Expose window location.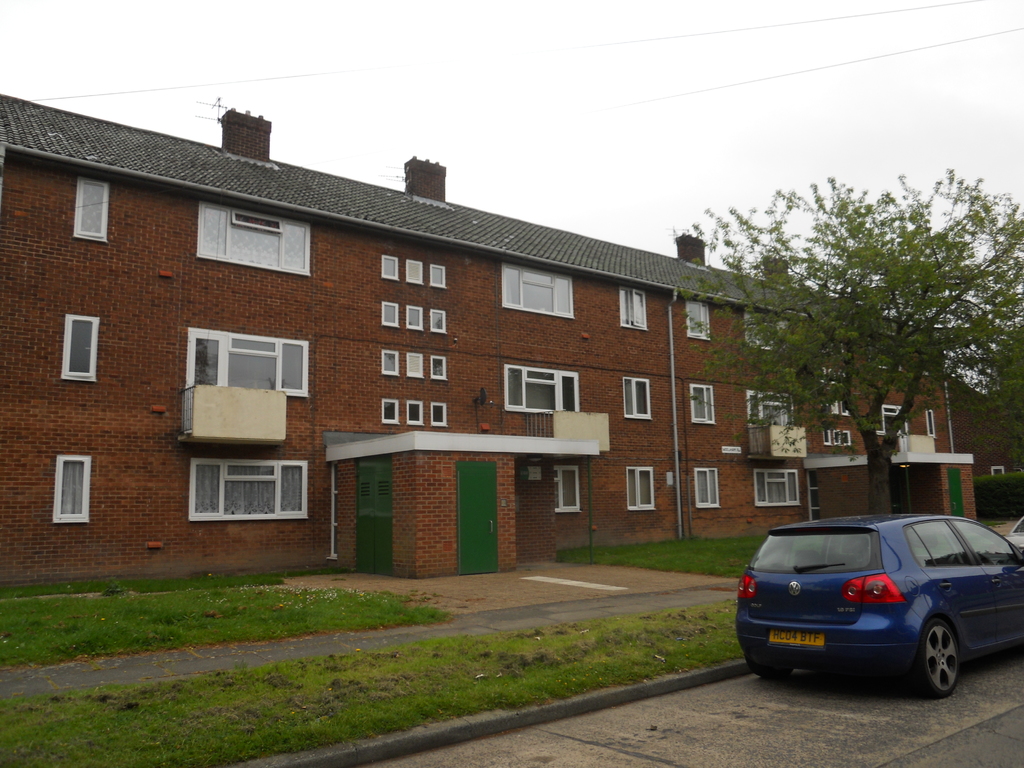
Exposed at <bbox>507, 364, 580, 410</bbox>.
